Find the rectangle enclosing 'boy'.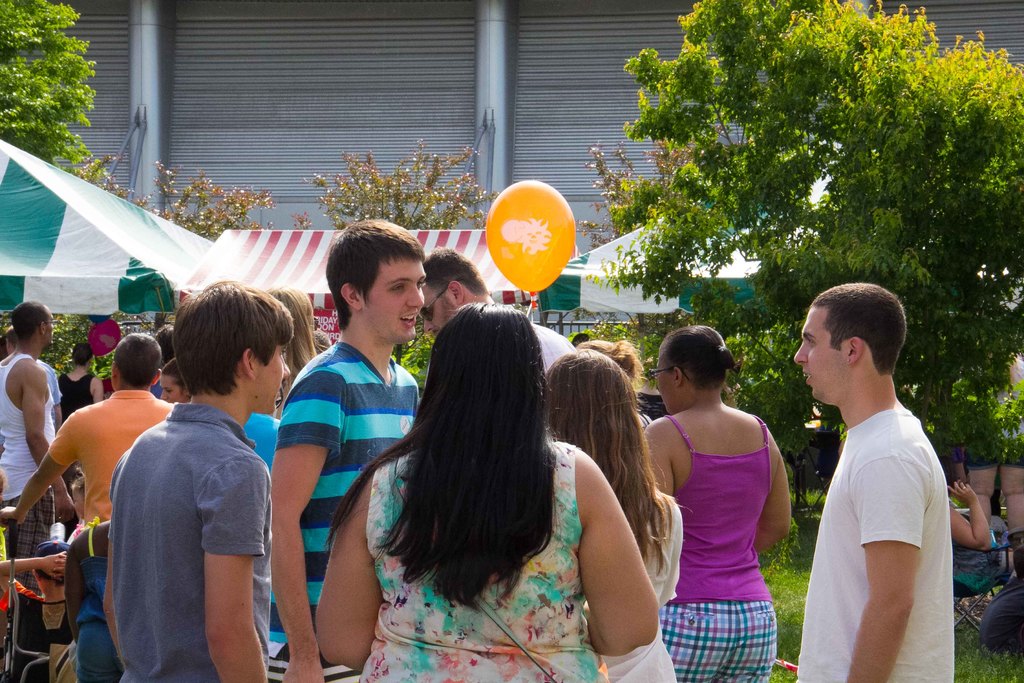
[0,327,173,650].
